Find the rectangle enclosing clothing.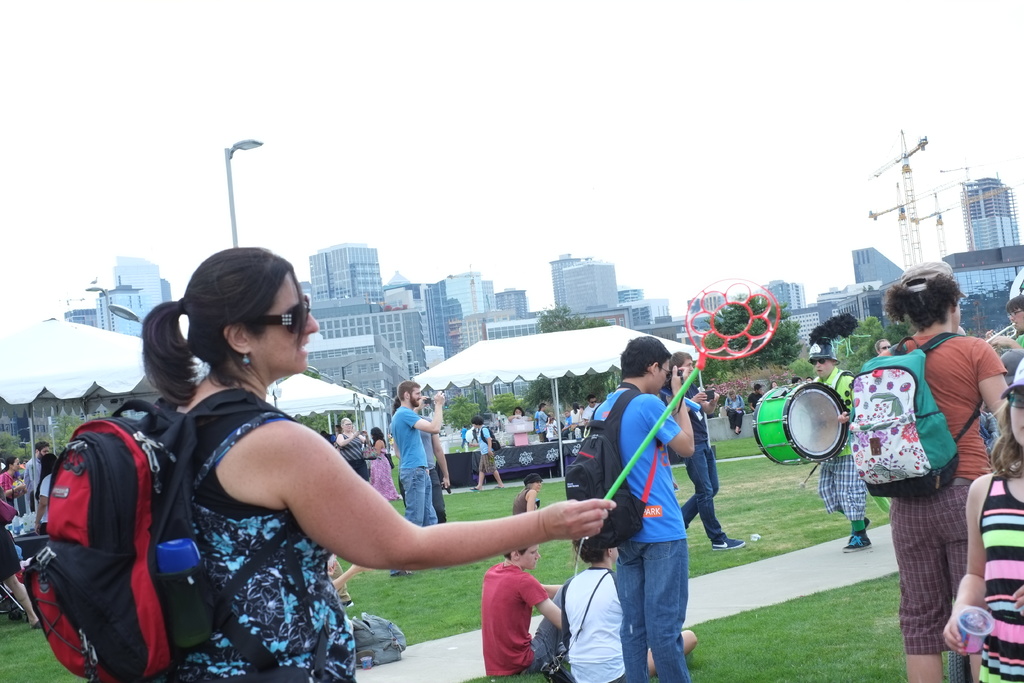
box(477, 425, 500, 472).
